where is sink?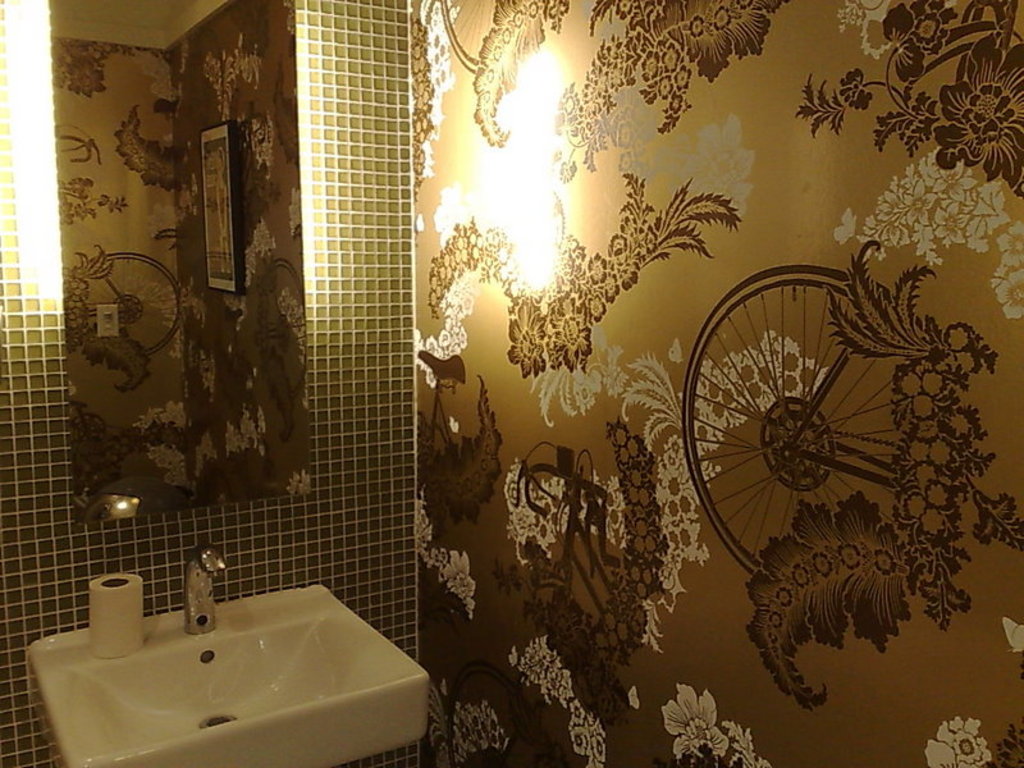
box=[24, 544, 431, 767].
